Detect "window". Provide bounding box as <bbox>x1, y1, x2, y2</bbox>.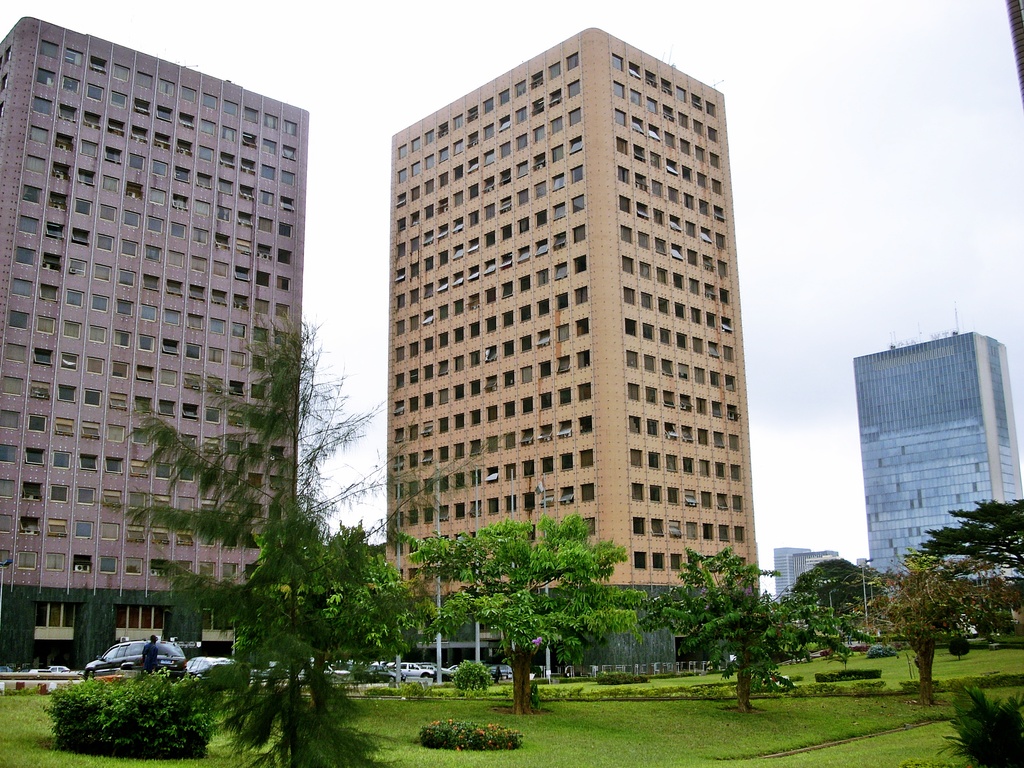
<bbox>577, 379, 589, 402</bbox>.
